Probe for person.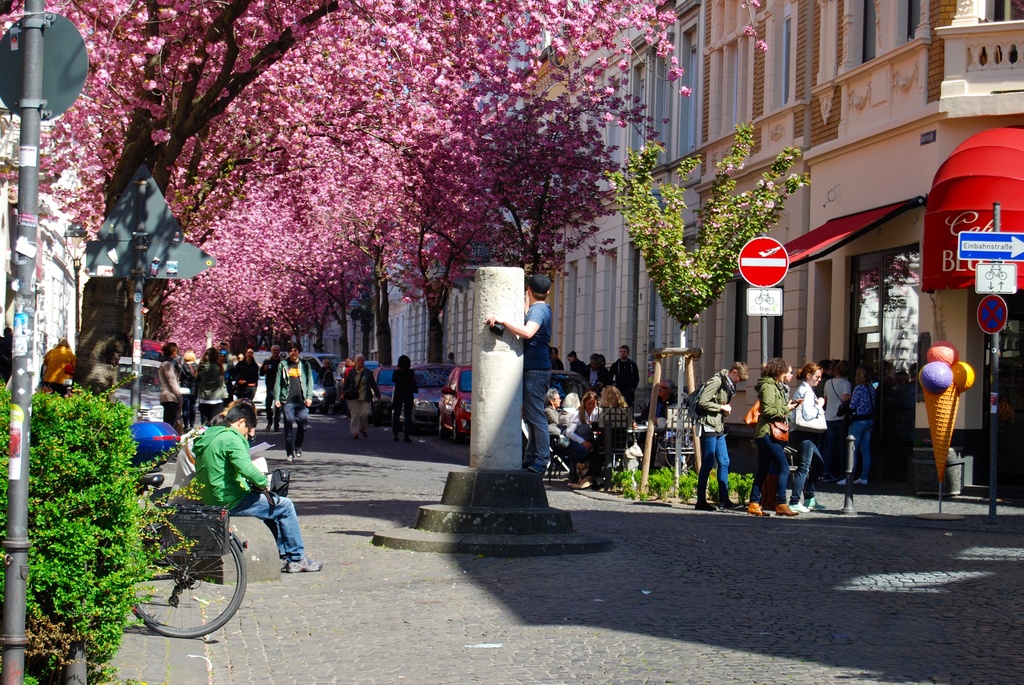
Probe result: 787, 359, 833, 504.
